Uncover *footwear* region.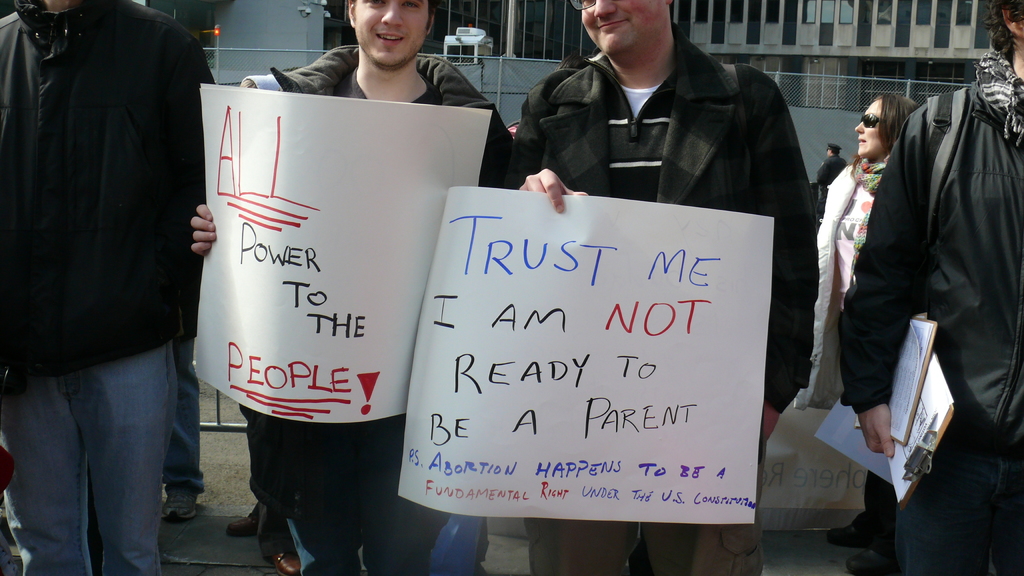
Uncovered: select_region(830, 515, 893, 547).
